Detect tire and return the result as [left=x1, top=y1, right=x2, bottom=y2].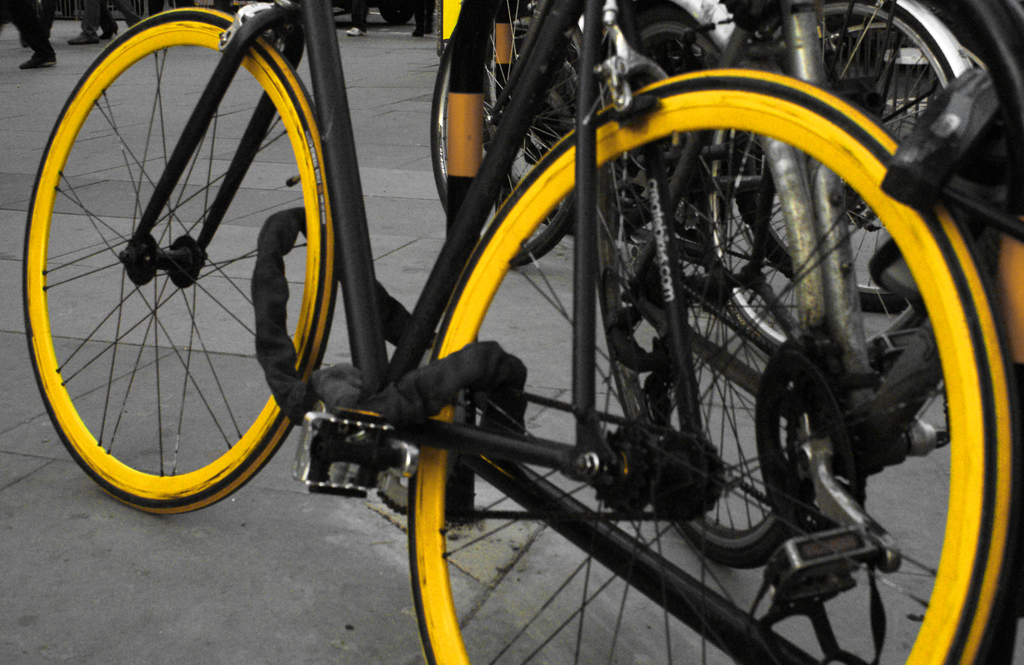
[left=429, top=0, right=575, bottom=269].
